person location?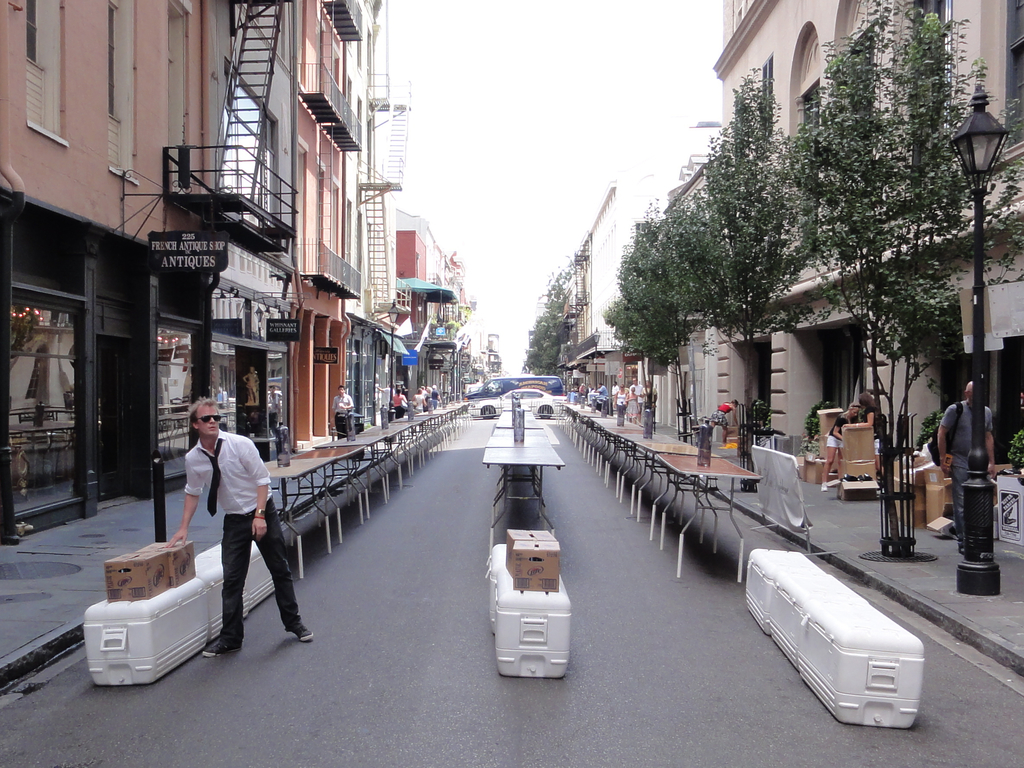
617 383 622 430
